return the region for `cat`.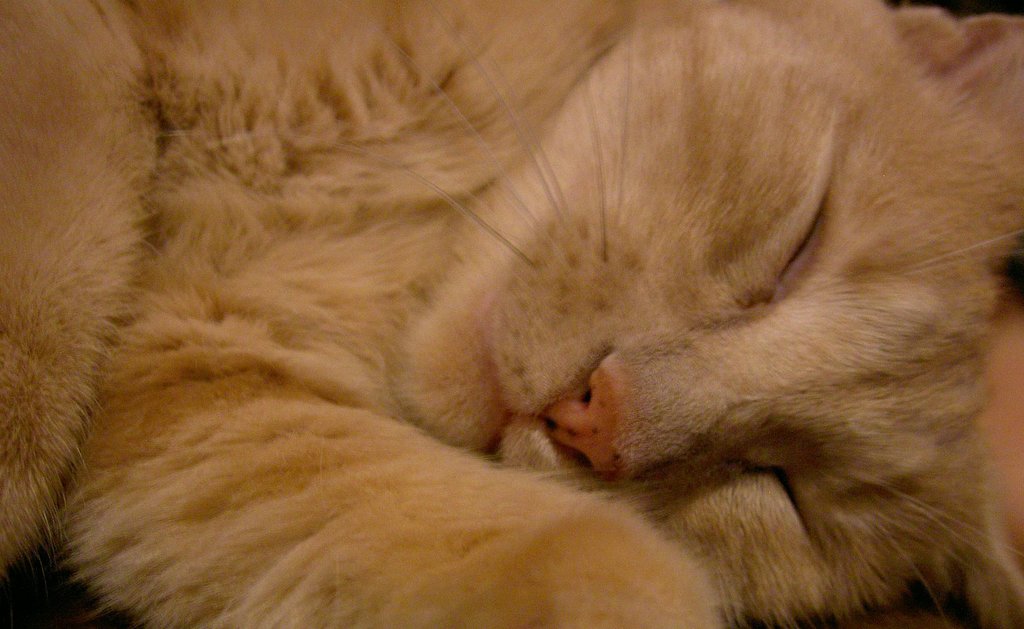
bbox(0, 0, 1023, 628).
